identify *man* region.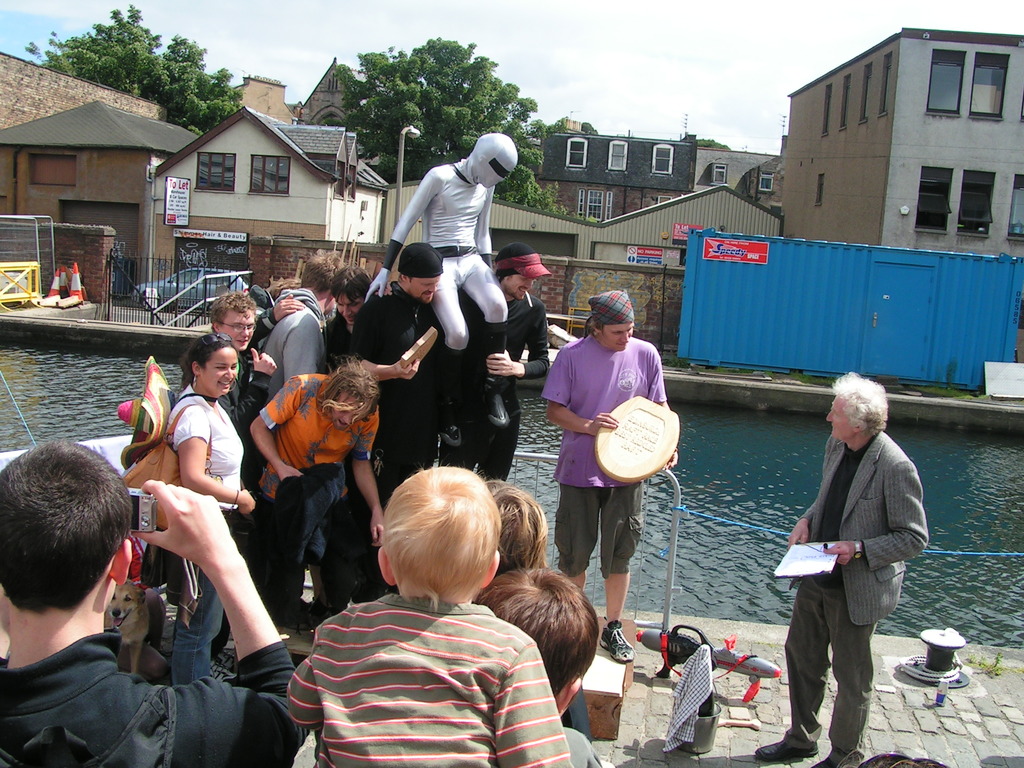
Region: box(362, 132, 522, 451).
